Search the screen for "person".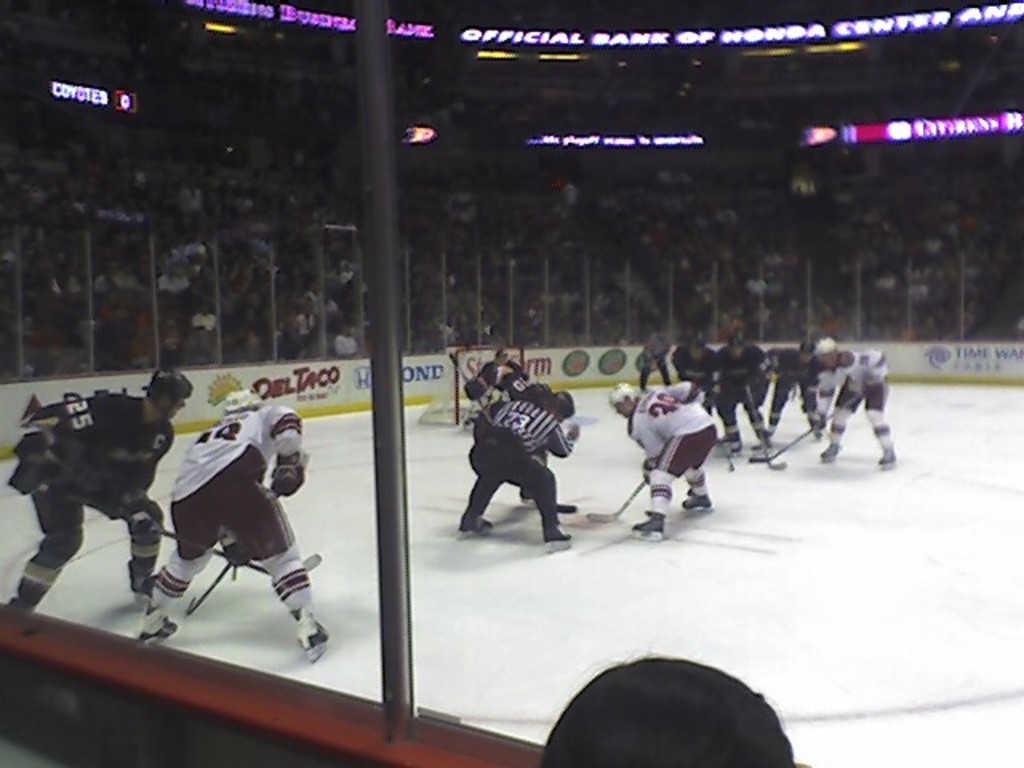
Found at bbox=(810, 336, 898, 469).
